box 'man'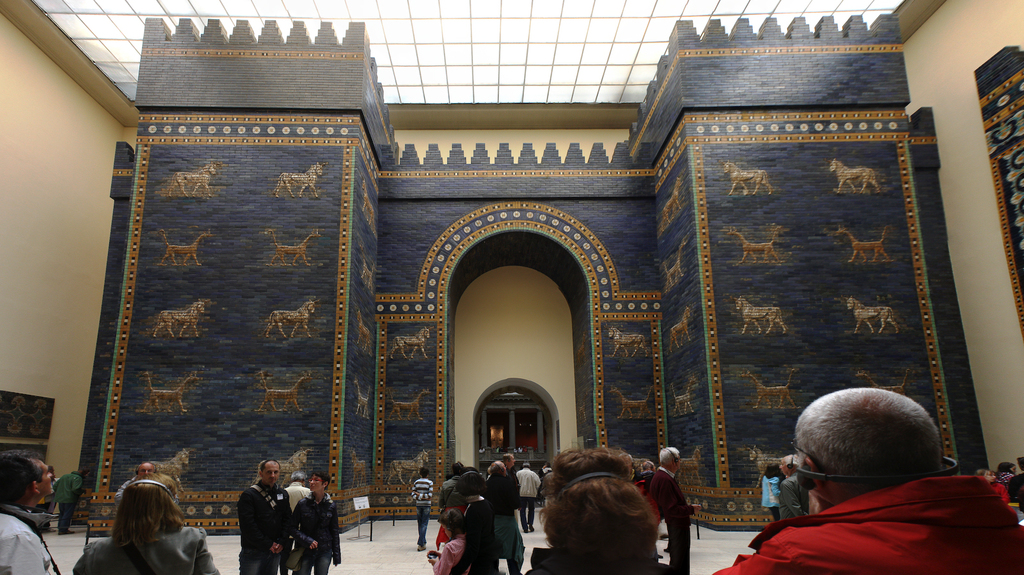
Rect(113, 462, 156, 508)
